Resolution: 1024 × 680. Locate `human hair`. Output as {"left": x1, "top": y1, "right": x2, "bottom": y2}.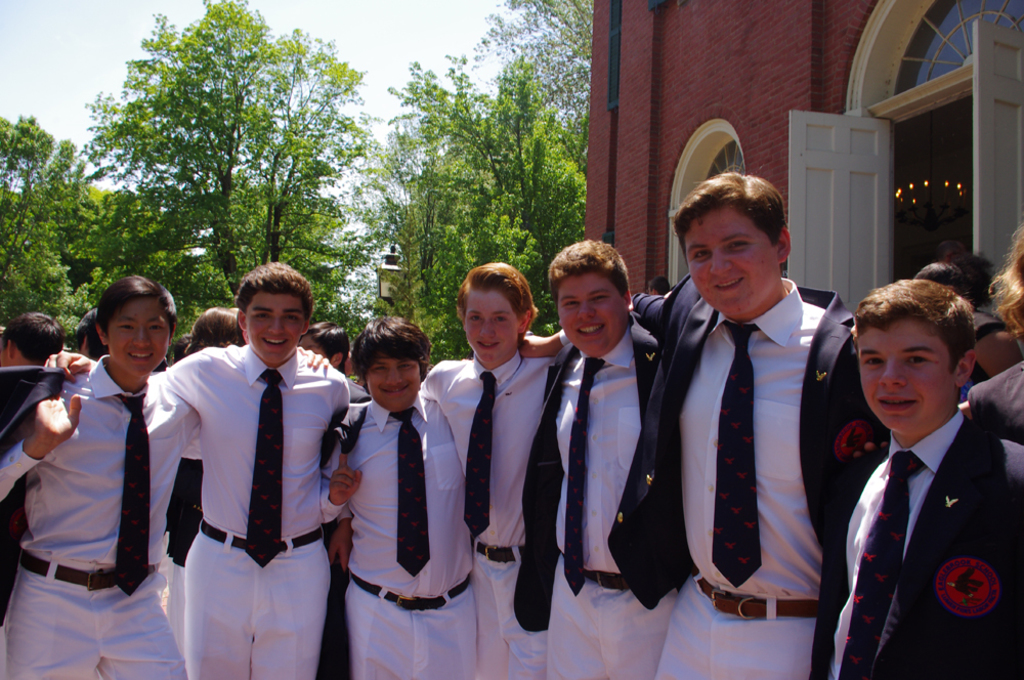
{"left": 233, "top": 259, "right": 315, "bottom": 317}.
